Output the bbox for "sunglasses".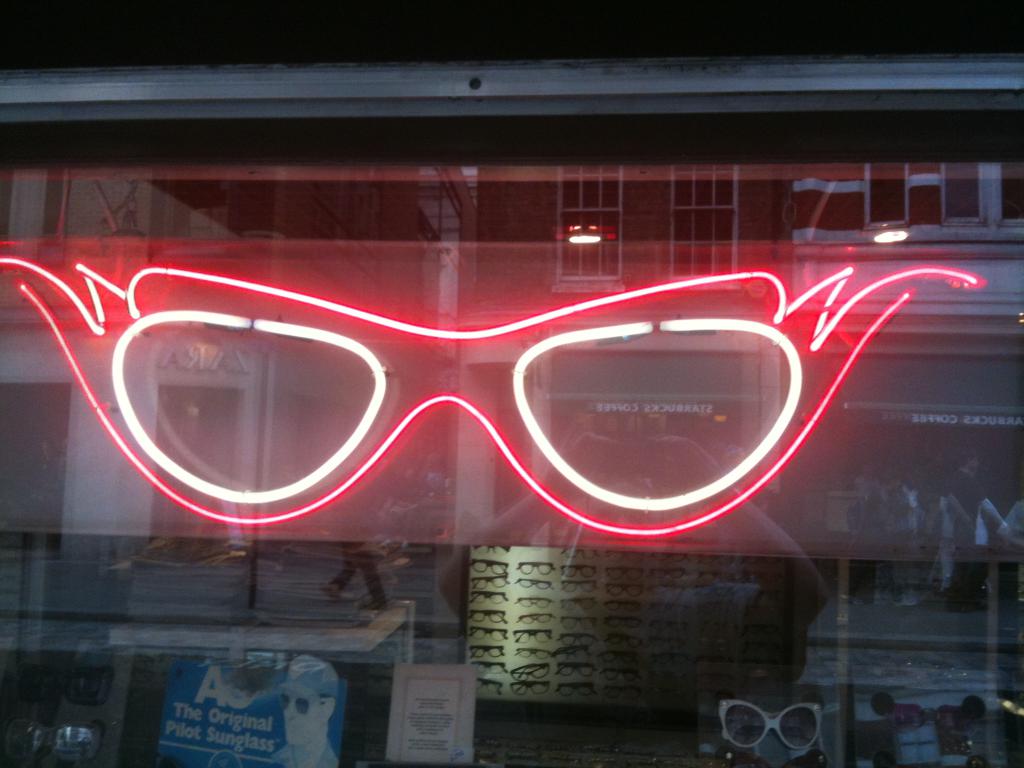
pyautogui.locateOnScreen(648, 602, 691, 614).
